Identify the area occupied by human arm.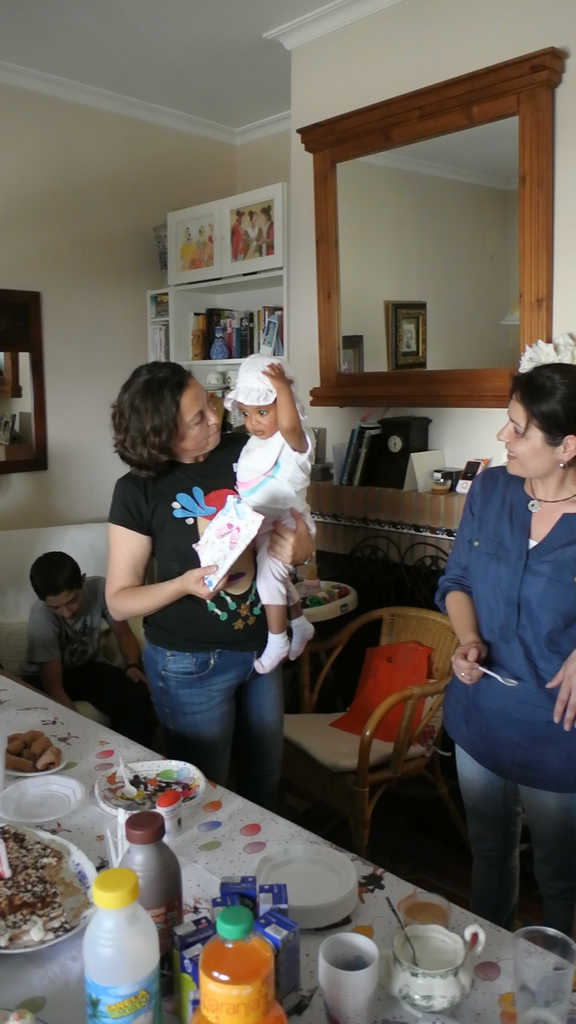
Area: bbox(102, 573, 147, 673).
